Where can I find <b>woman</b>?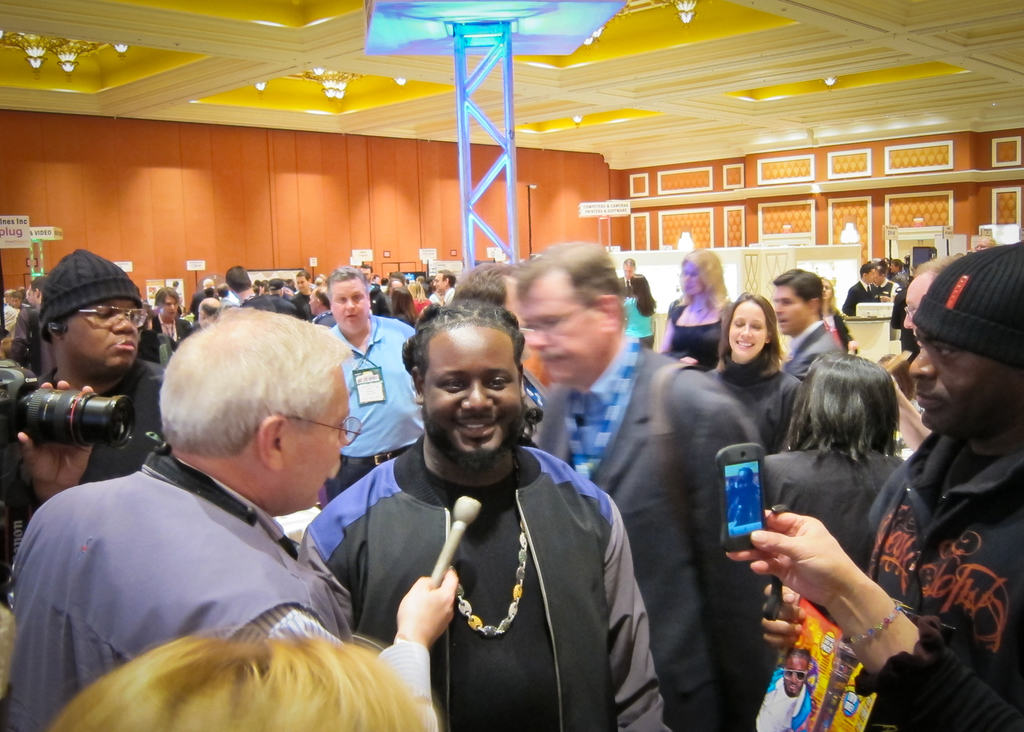
You can find it at [763, 347, 914, 640].
